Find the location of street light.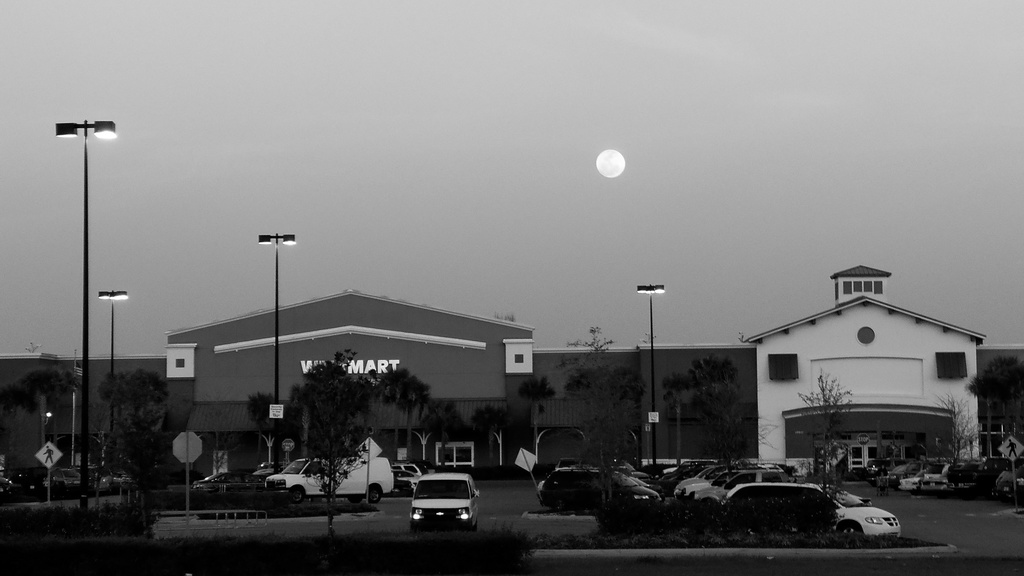
Location: box(35, 101, 132, 493).
